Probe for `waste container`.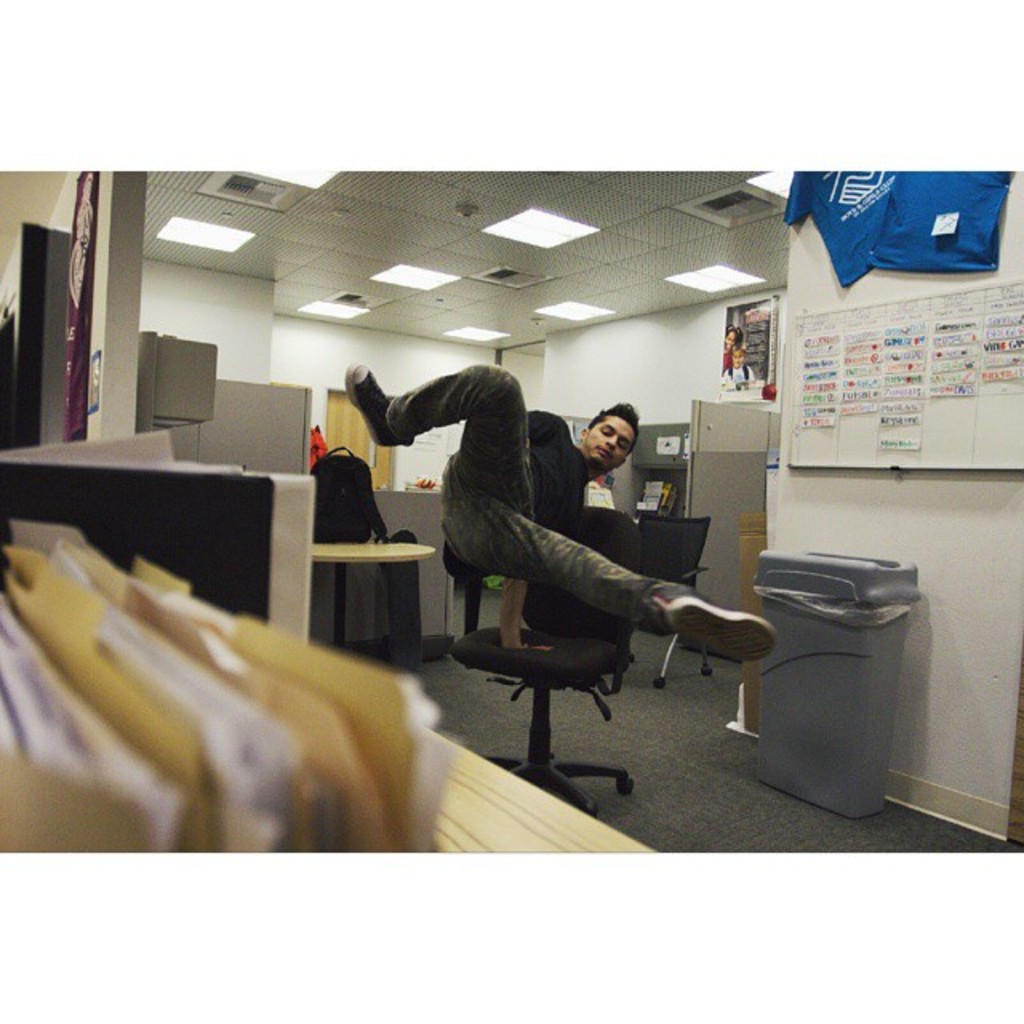
Probe result: <bbox>758, 541, 944, 821</bbox>.
